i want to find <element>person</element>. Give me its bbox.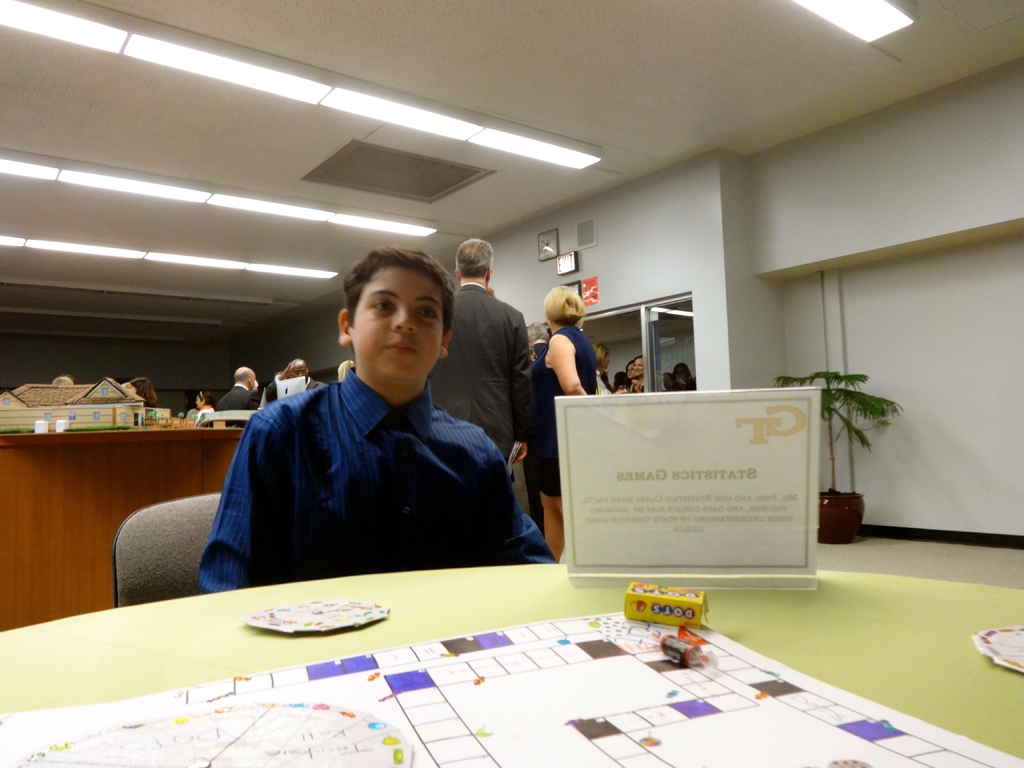
l=527, t=281, r=605, b=569.
